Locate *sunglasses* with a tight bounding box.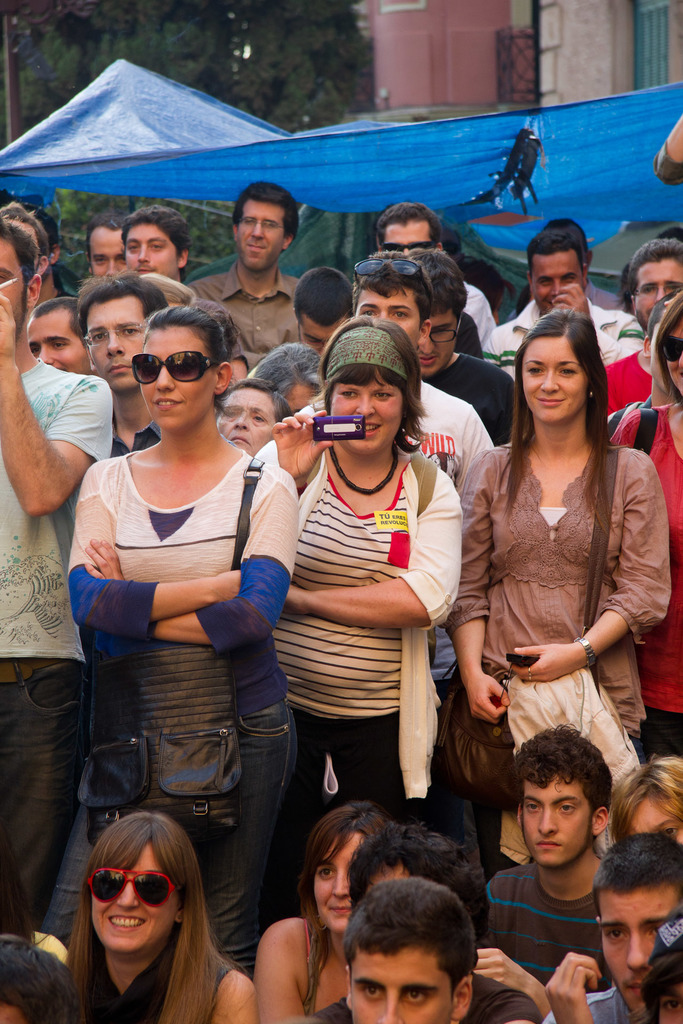
Rect(133, 345, 229, 383).
